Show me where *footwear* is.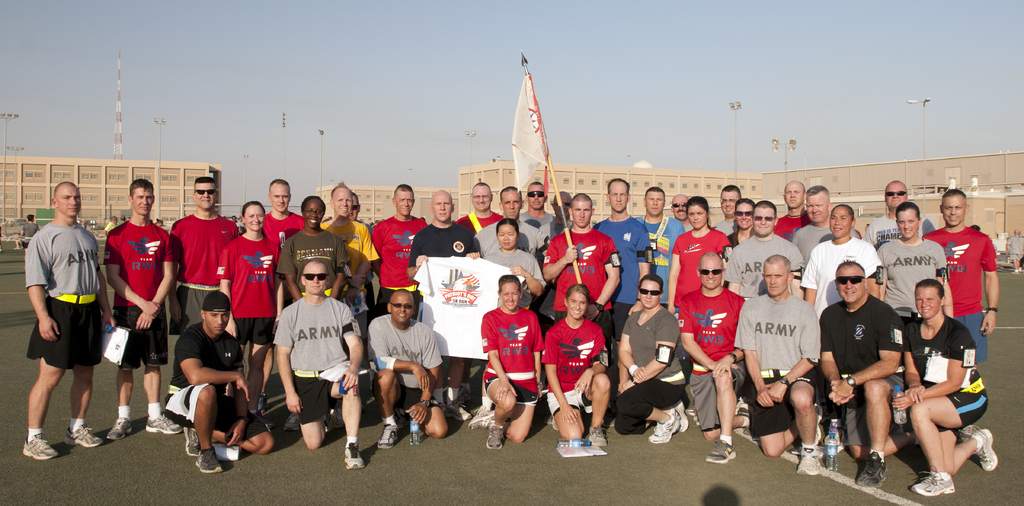
*footwear* is at left=552, top=414, right=560, bottom=429.
